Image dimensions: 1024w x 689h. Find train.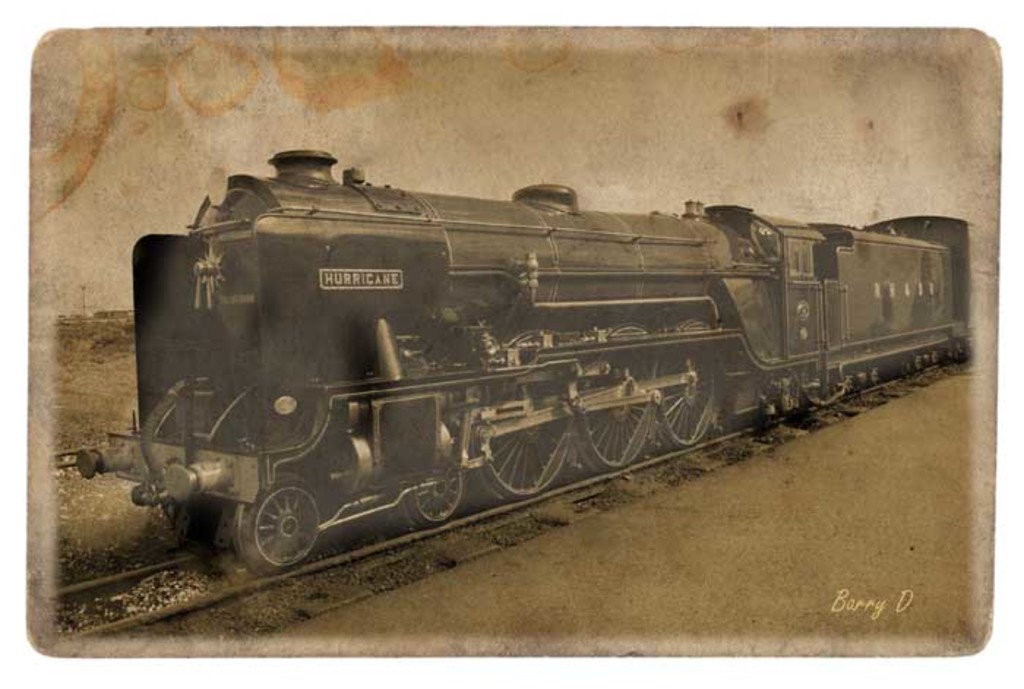
57 148 973 572.
